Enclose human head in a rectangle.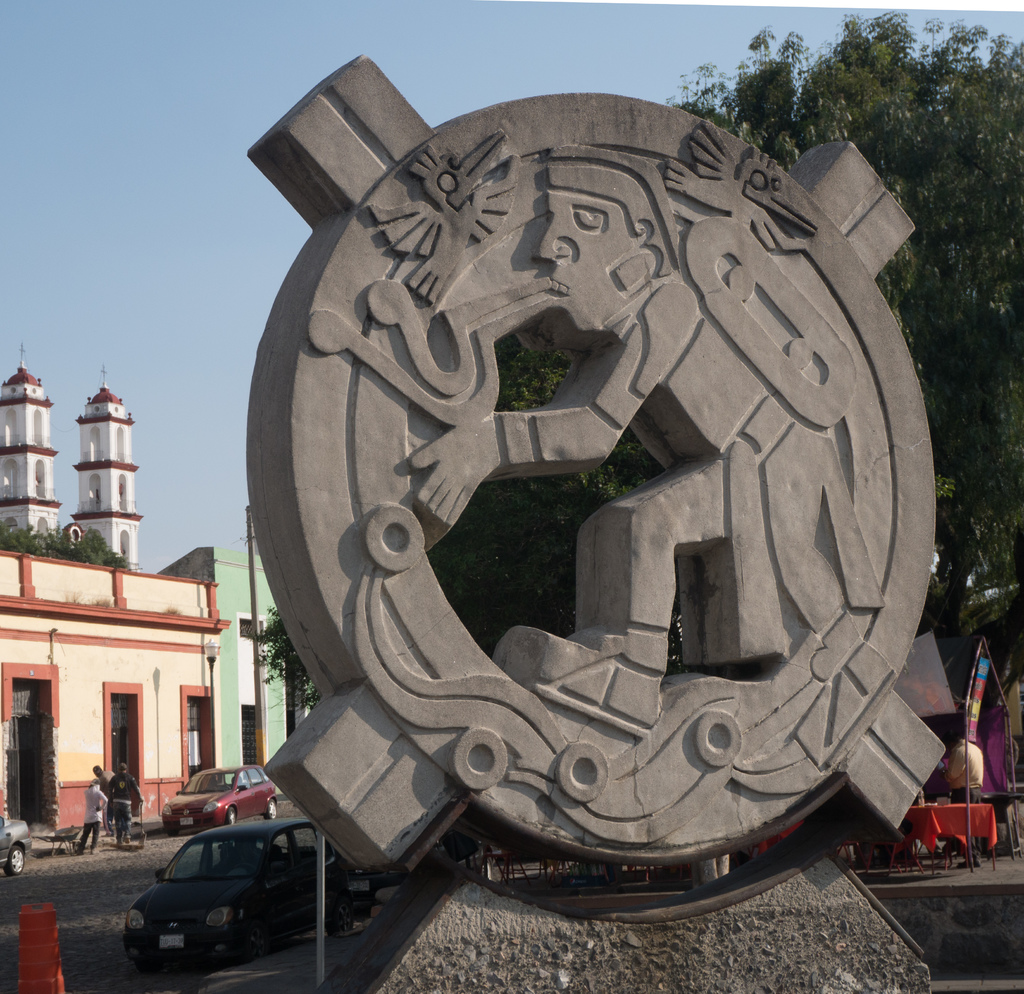
rect(530, 143, 678, 358).
